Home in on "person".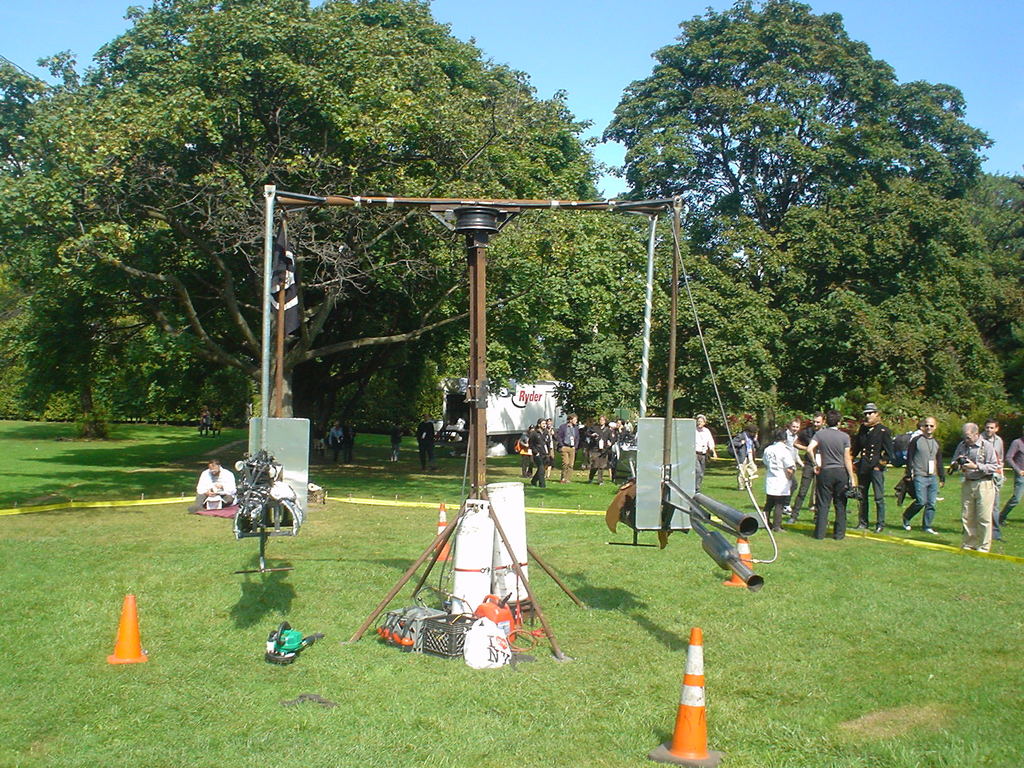
Homed in at (694, 412, 715, 491).
